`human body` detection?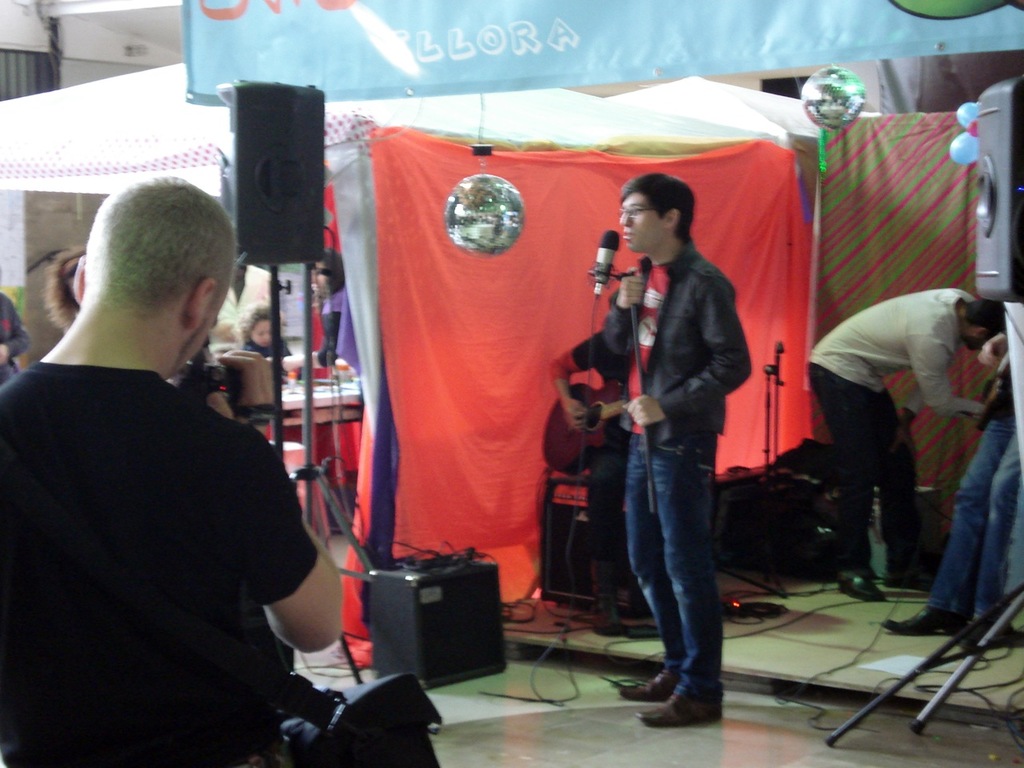
bbox=[551, 238, 753, 723]
